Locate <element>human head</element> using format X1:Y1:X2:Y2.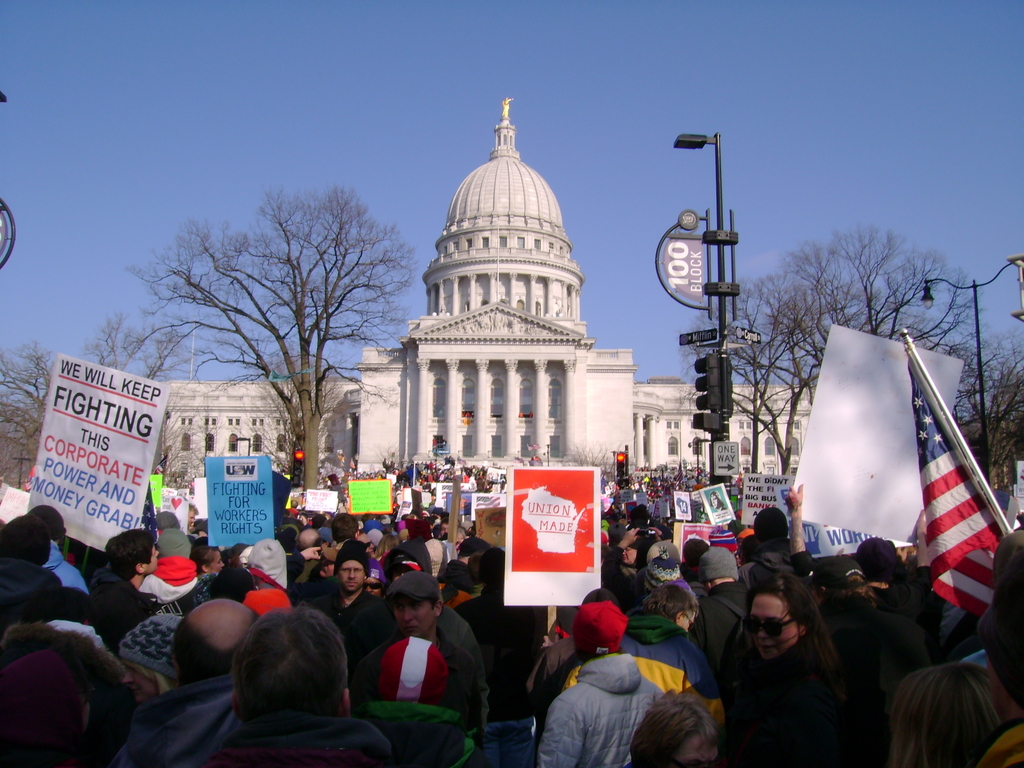
627:695:728:767.
